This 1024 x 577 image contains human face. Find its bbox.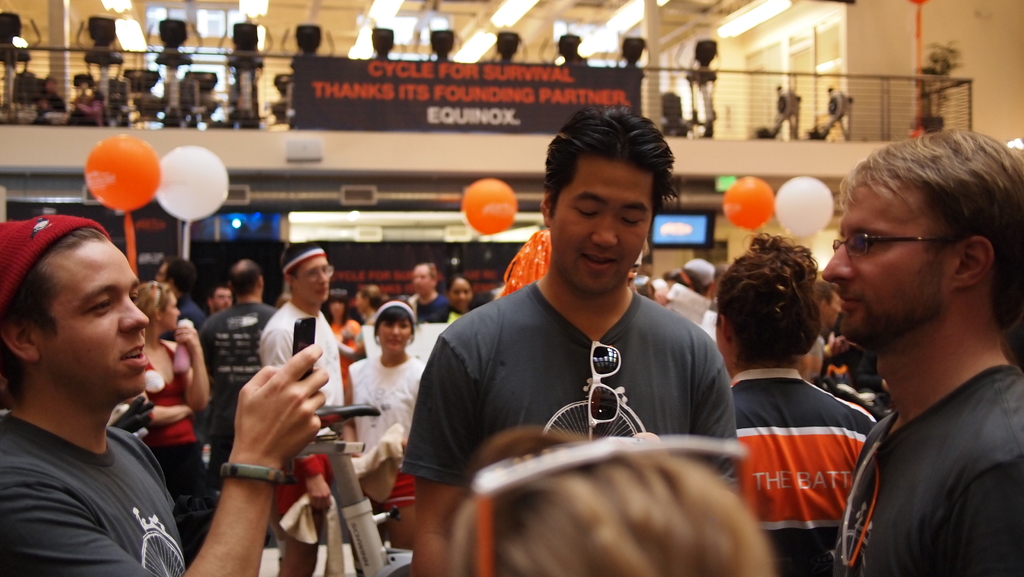
x1=216, y1=288, x2=235, y2=309.
